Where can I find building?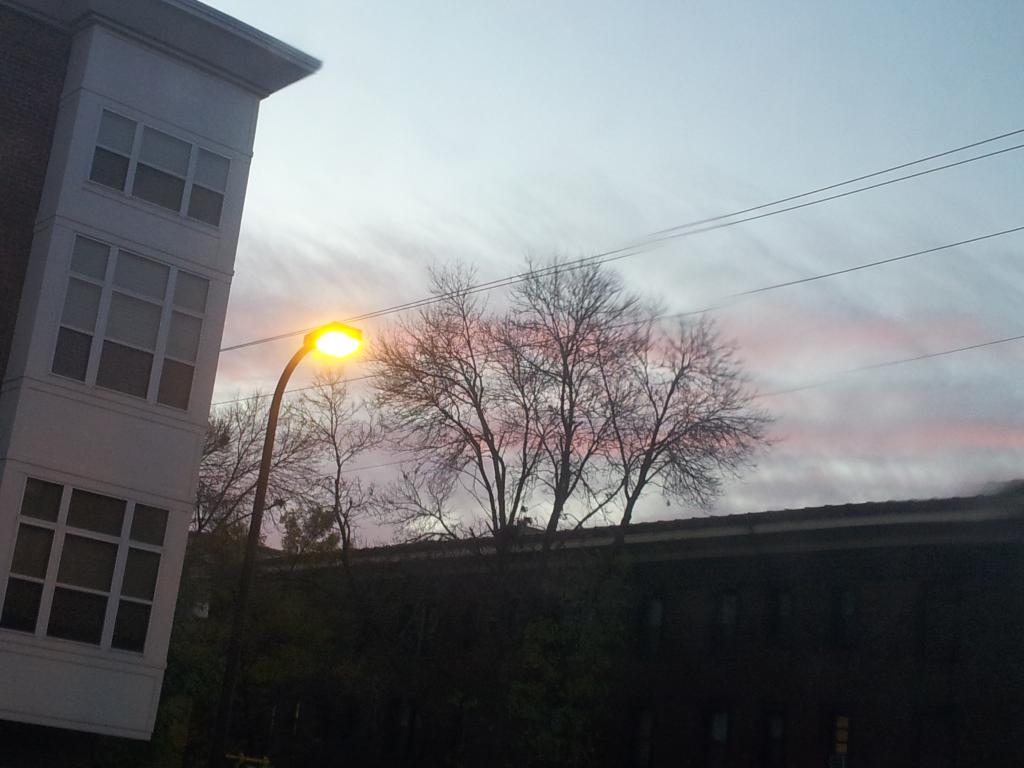
You can find it at select_region(6, 0, 329, 741).
